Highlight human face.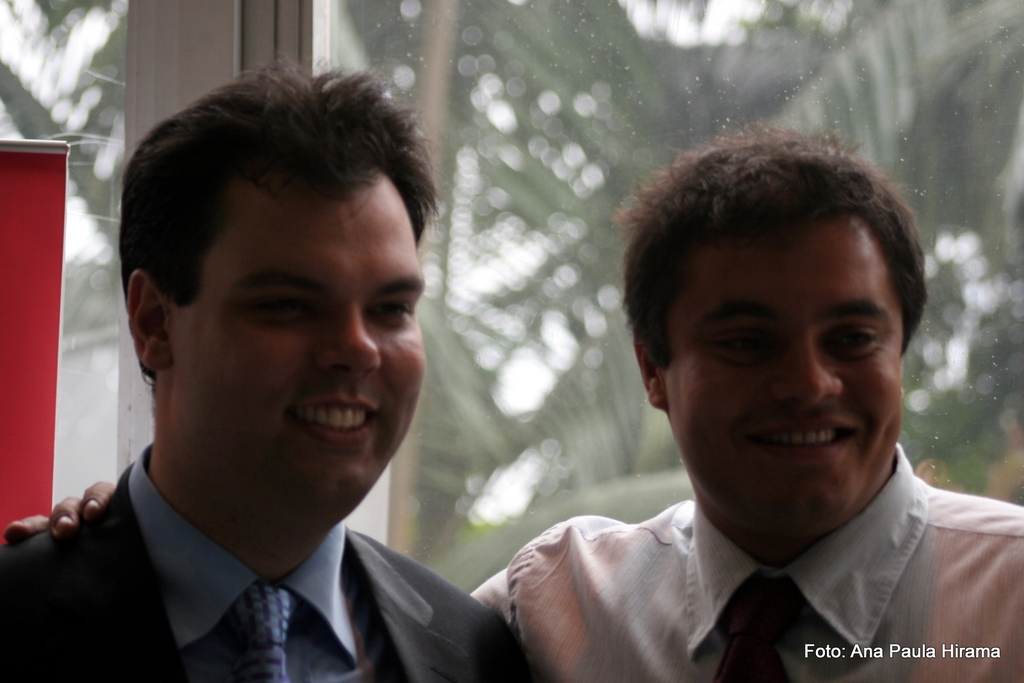
Highlighted region: {"x1": 169, "y1": 184, "x2": 428, "y2": 517}.
